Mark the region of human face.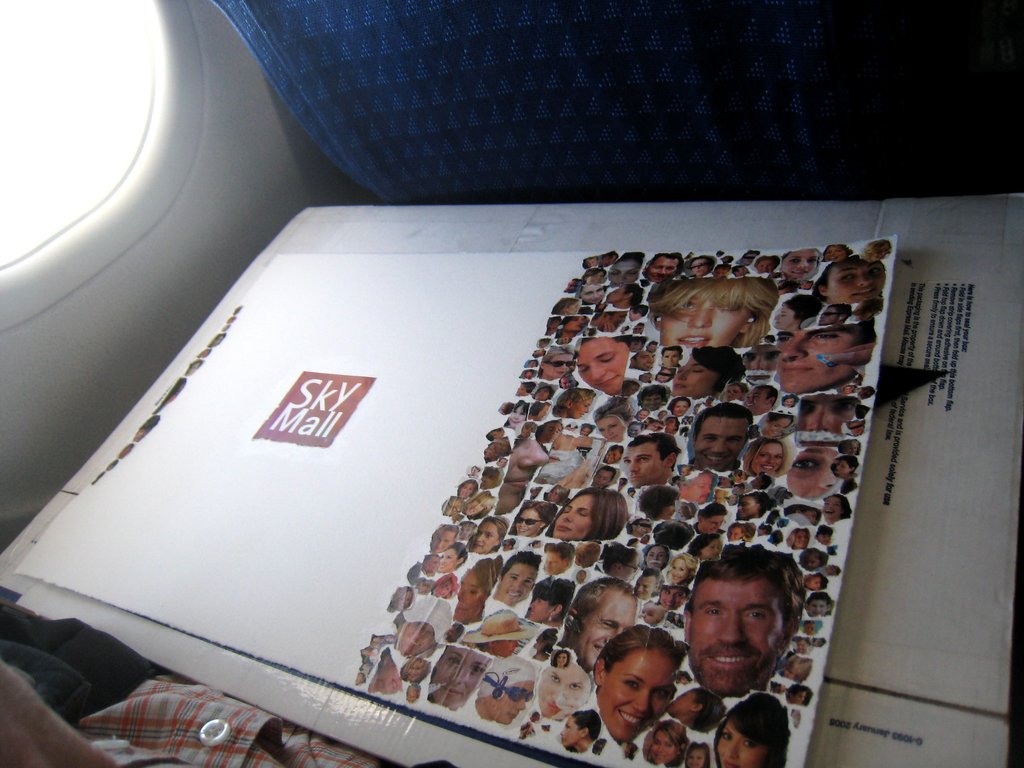
Region: 404/655/424/679.
